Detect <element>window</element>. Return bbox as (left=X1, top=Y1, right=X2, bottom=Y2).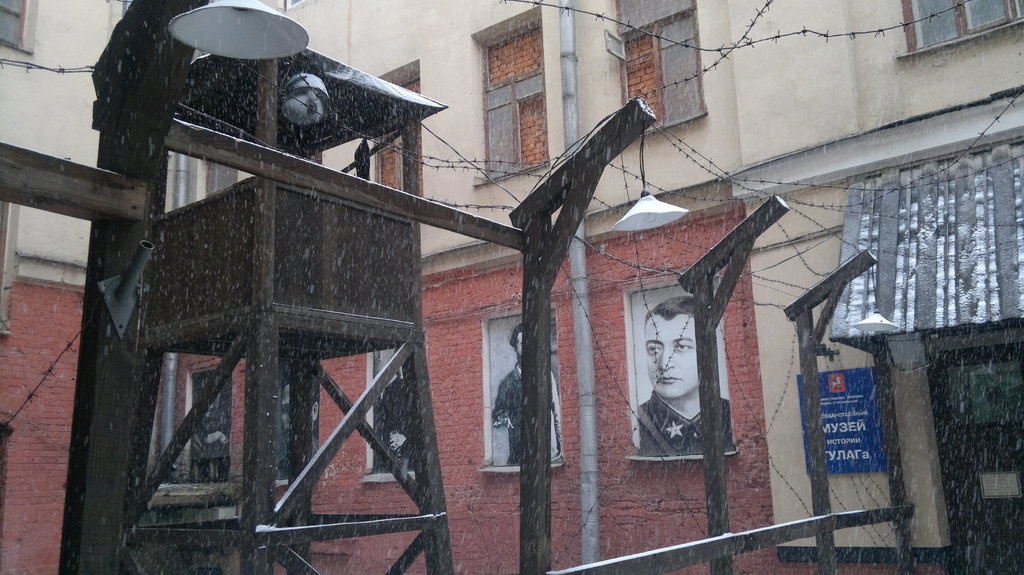
(left=186, top=359, right=230, bottom=485).
